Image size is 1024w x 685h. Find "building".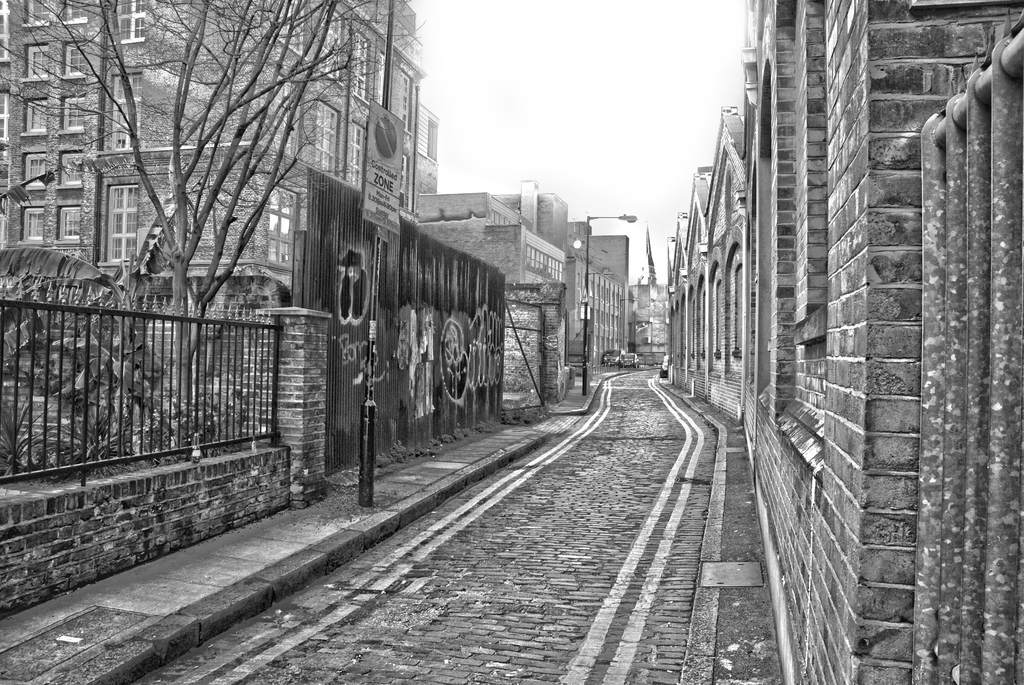
421,179,665,410.
